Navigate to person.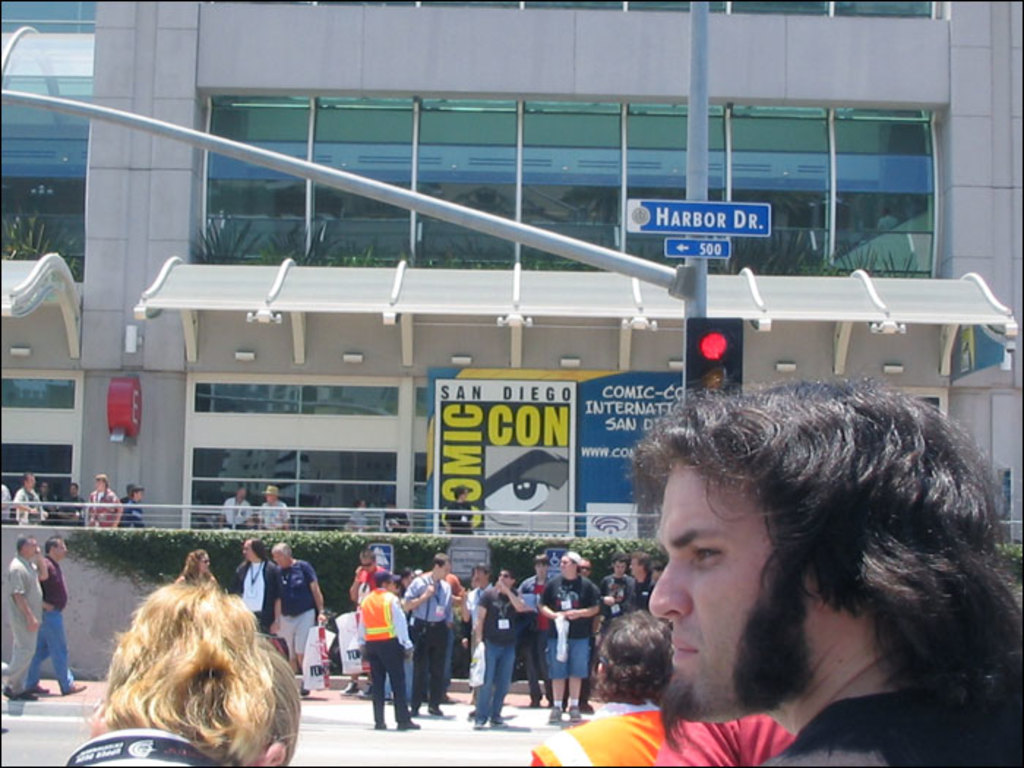
Navigation target: [66, 582, 301, 767].
